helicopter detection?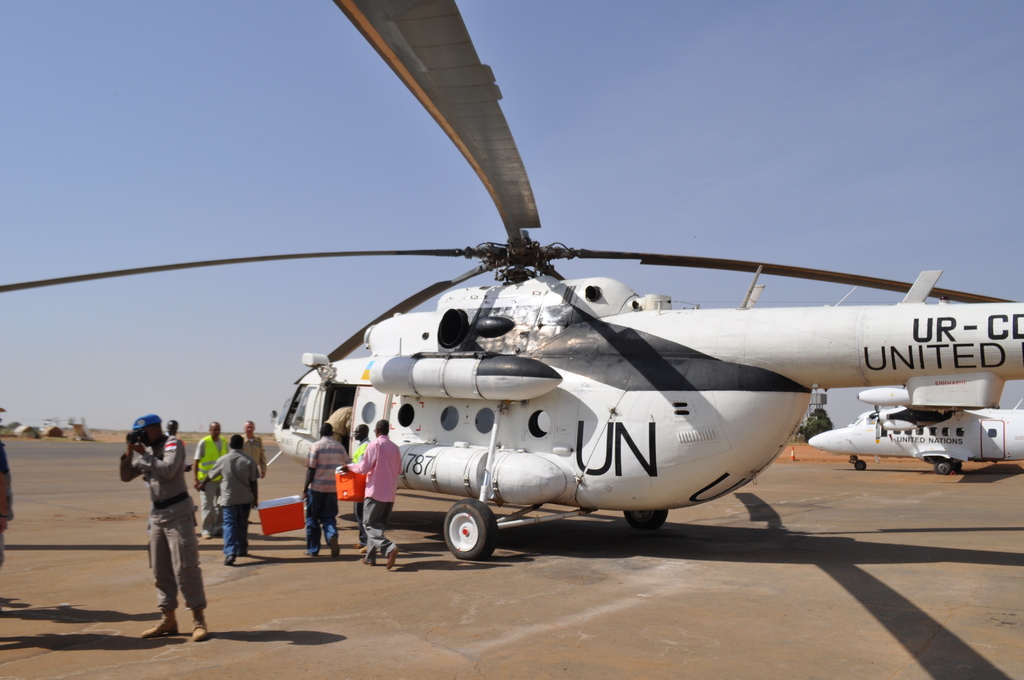
[0, 0, 1023, 560]
